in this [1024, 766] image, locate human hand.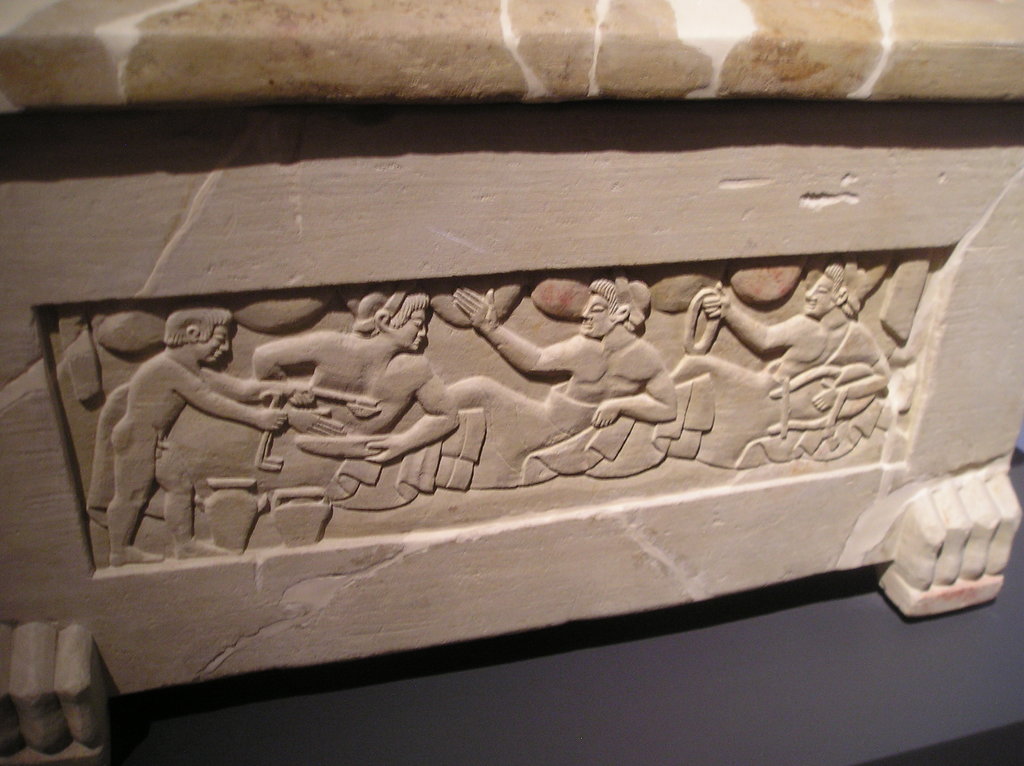
Bounding box: Rect(810, 378, 840, 412).
